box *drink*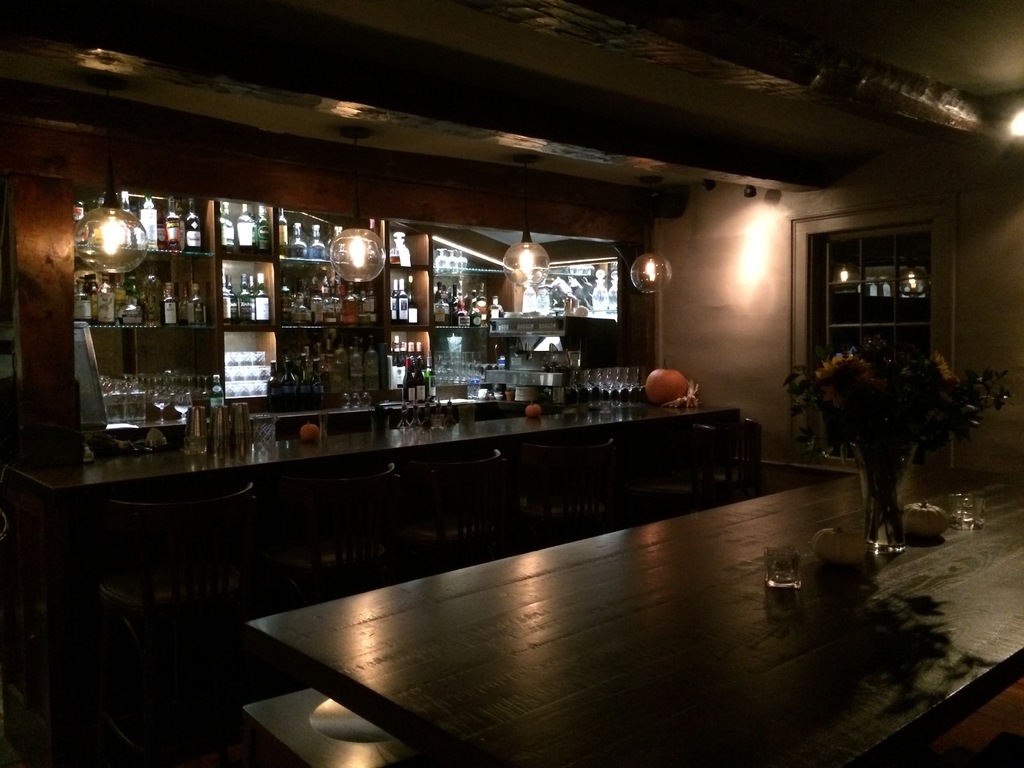
{"x1": 433, "y1": 314, "x2": 447, "y2": 324}
